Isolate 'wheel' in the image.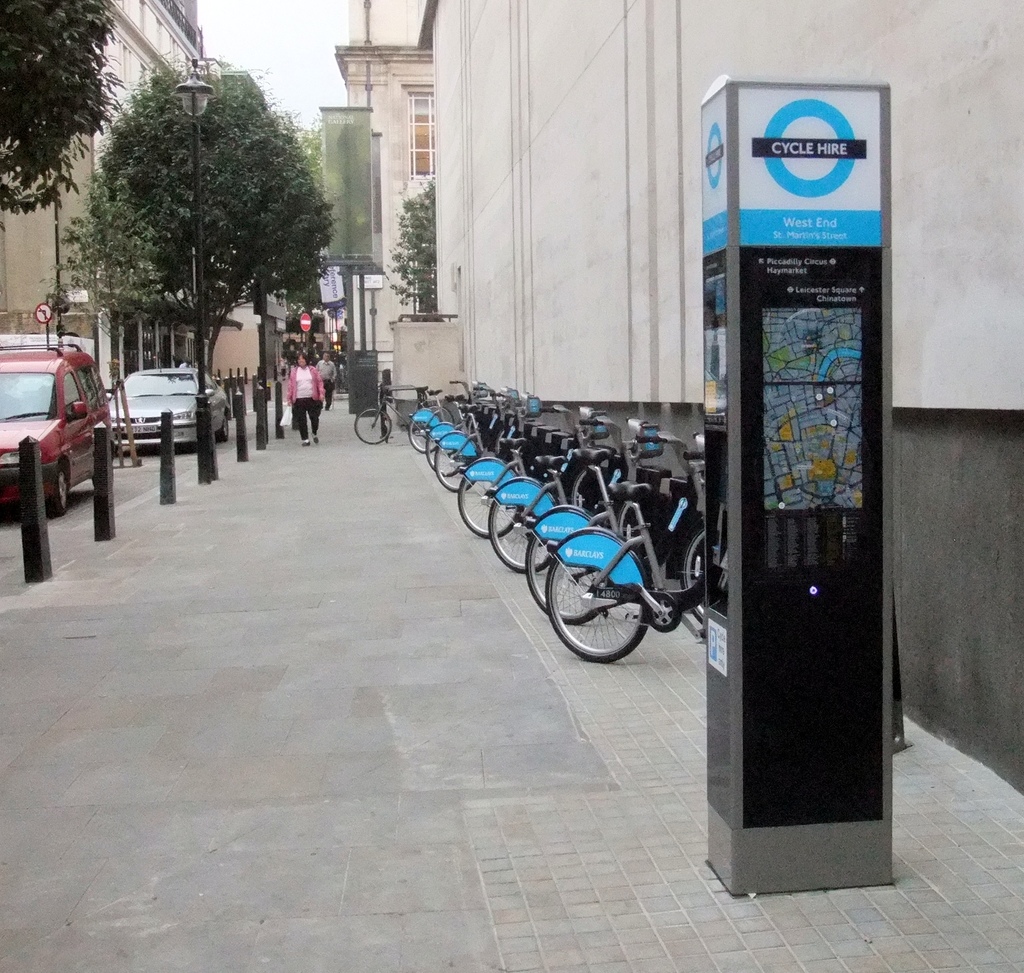
Isolated region: 526,531,600,623.
